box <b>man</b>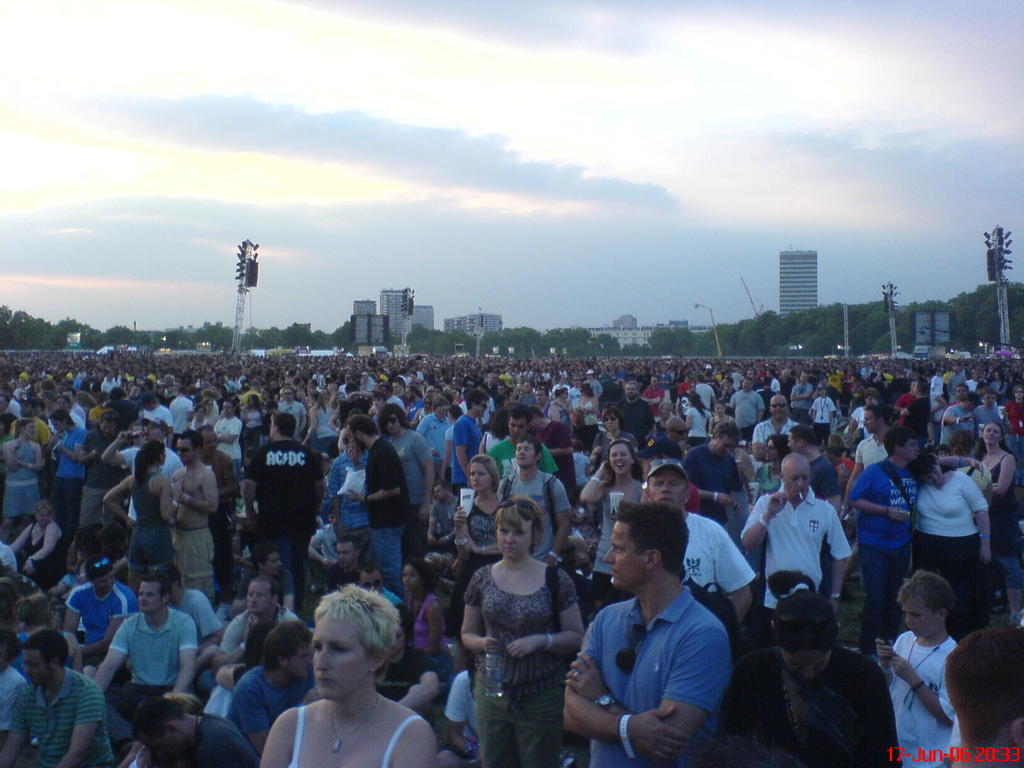
276,383,306,438
